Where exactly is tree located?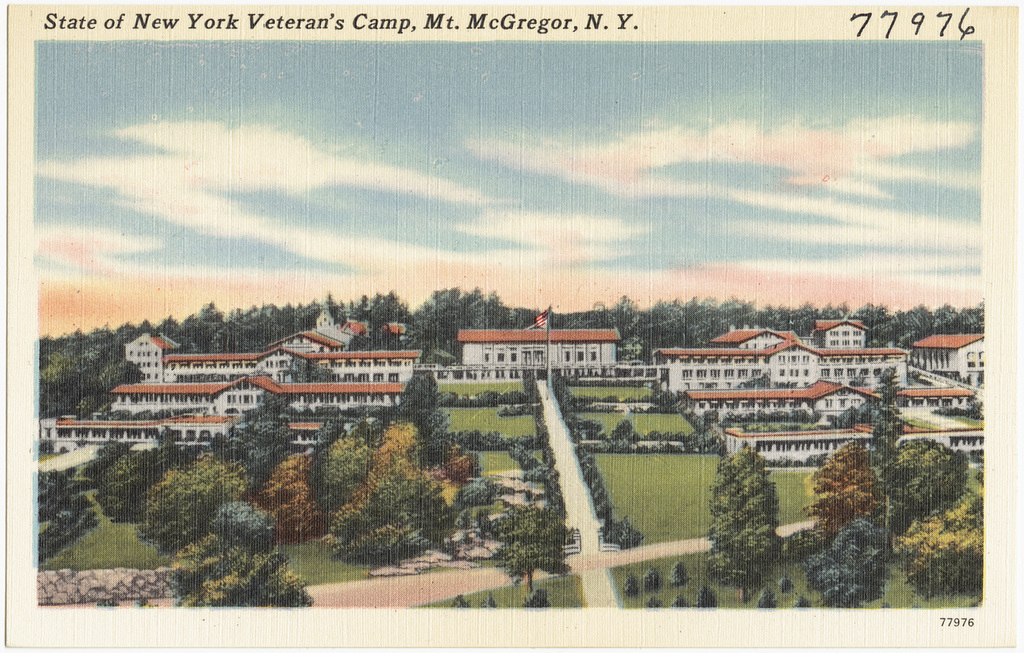
Its bounding box is [x1=802, y1=442, x2=877, y2=551].
